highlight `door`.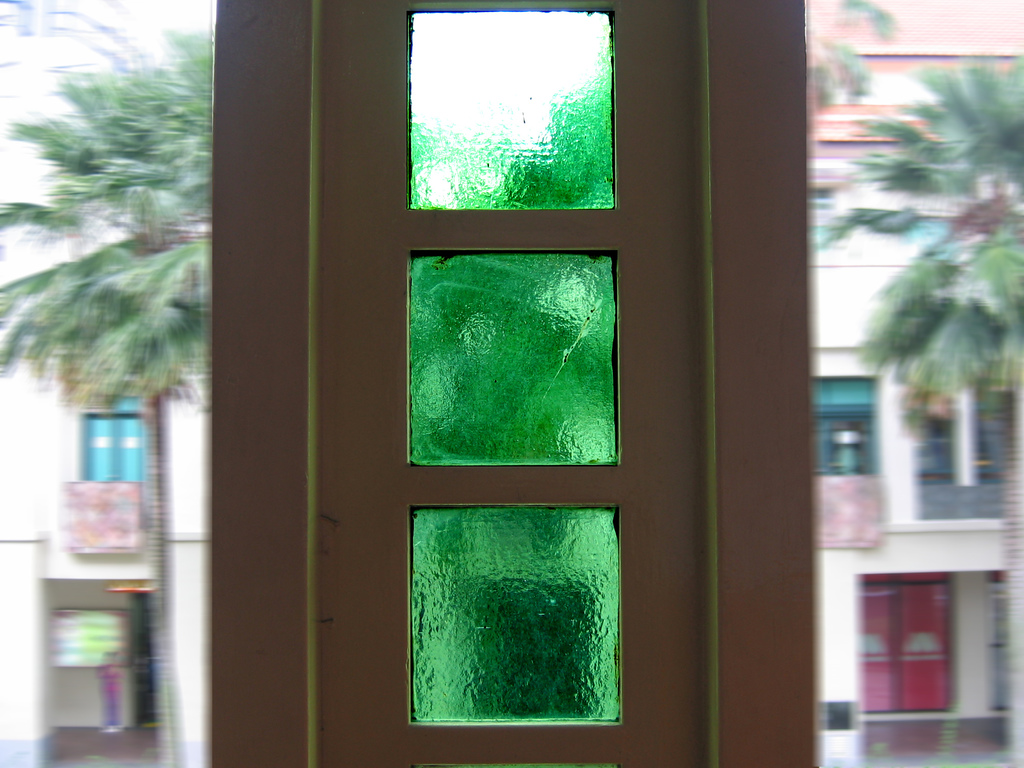
Highlighted region: bbox(88, 6, 872, 767).
